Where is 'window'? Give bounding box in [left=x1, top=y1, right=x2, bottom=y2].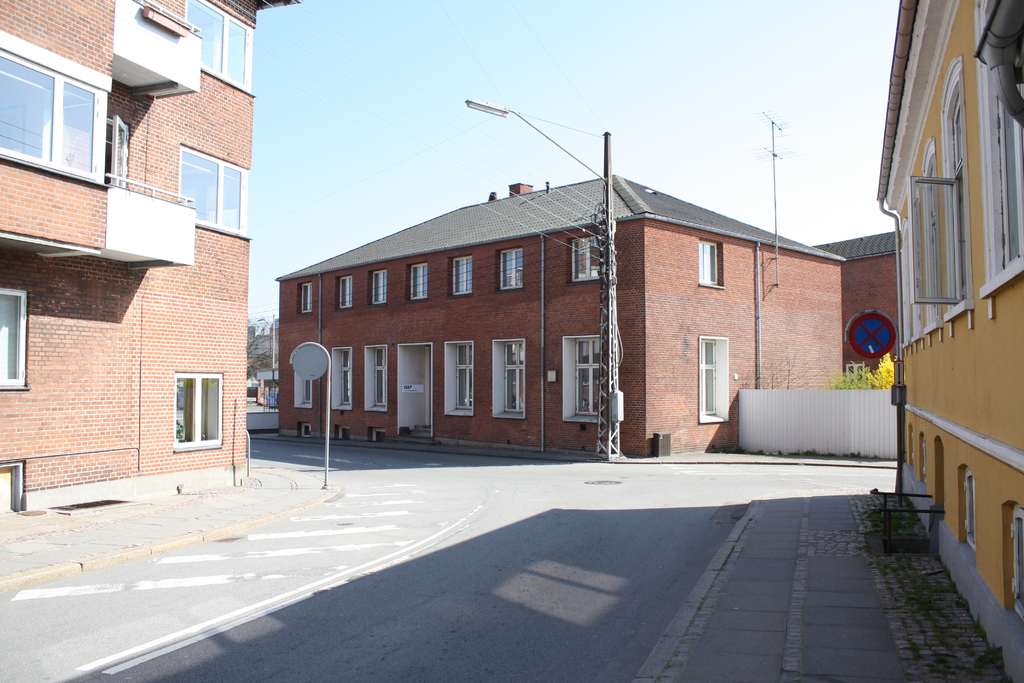
[left=408, top=263, right=430, bottom=298].
